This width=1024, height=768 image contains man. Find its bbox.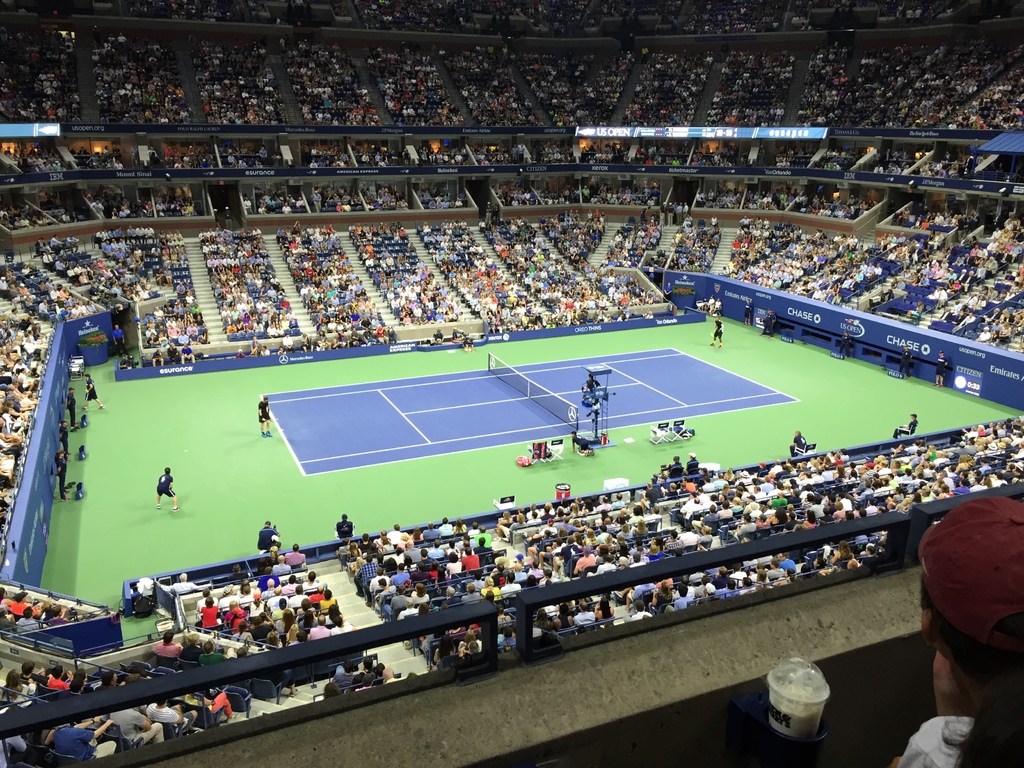
<bbox>367, 567, 392, 604</bbox>.
